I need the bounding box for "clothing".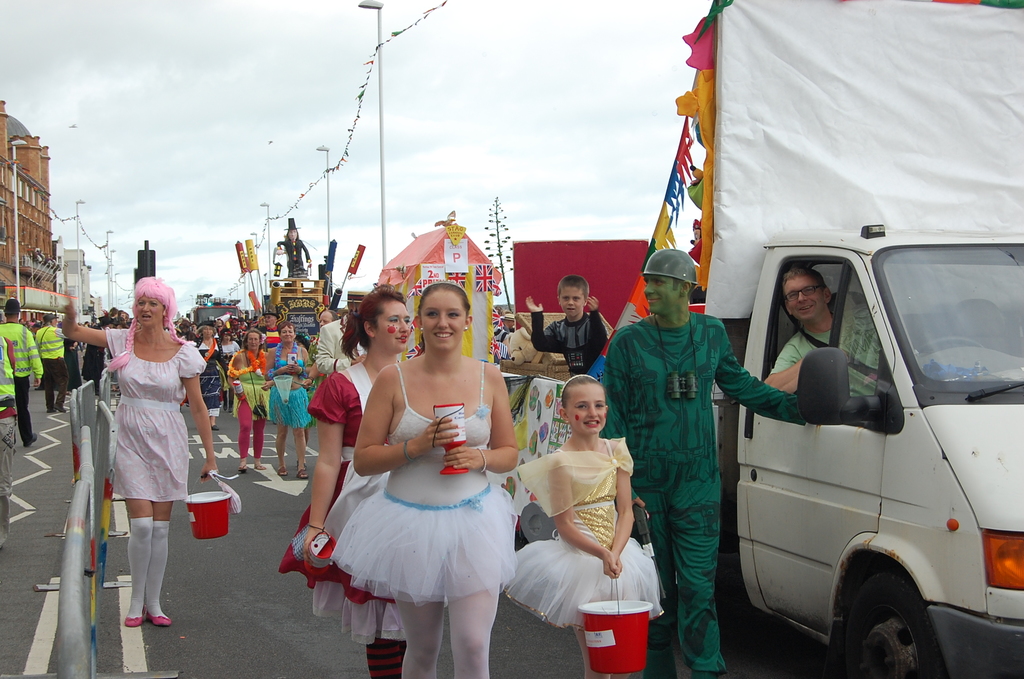
Here it is: x1=624 y1=234 x2=769 y2=655.
